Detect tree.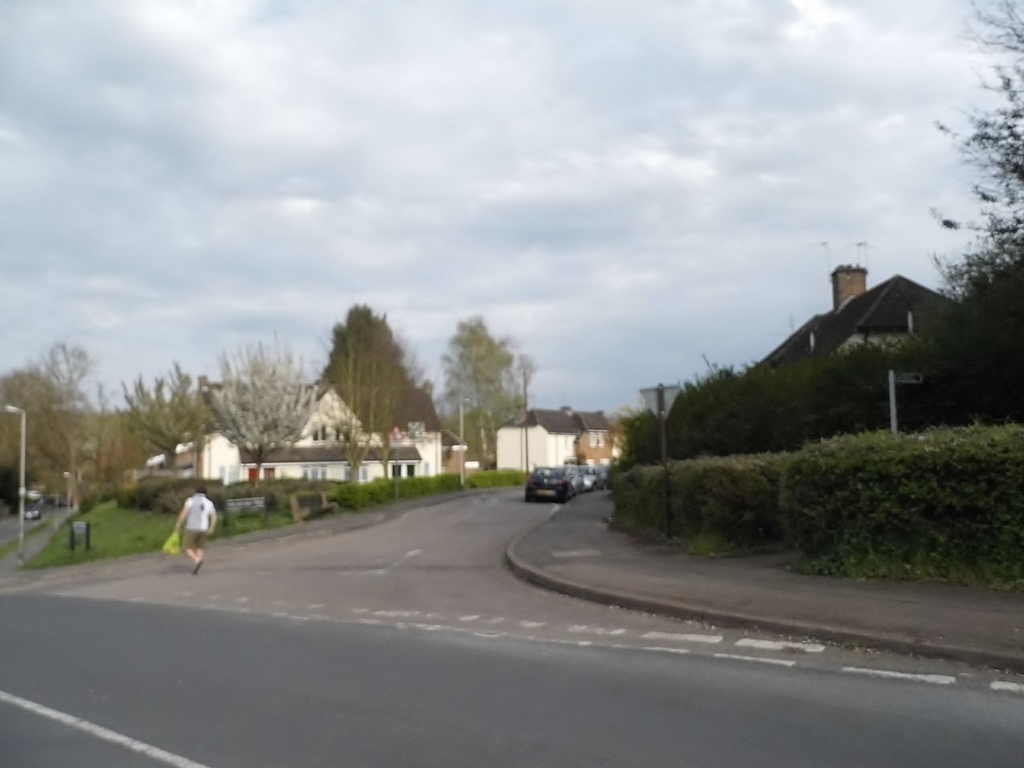
Detected at left=106, top=351, right=213, bottom=490.
